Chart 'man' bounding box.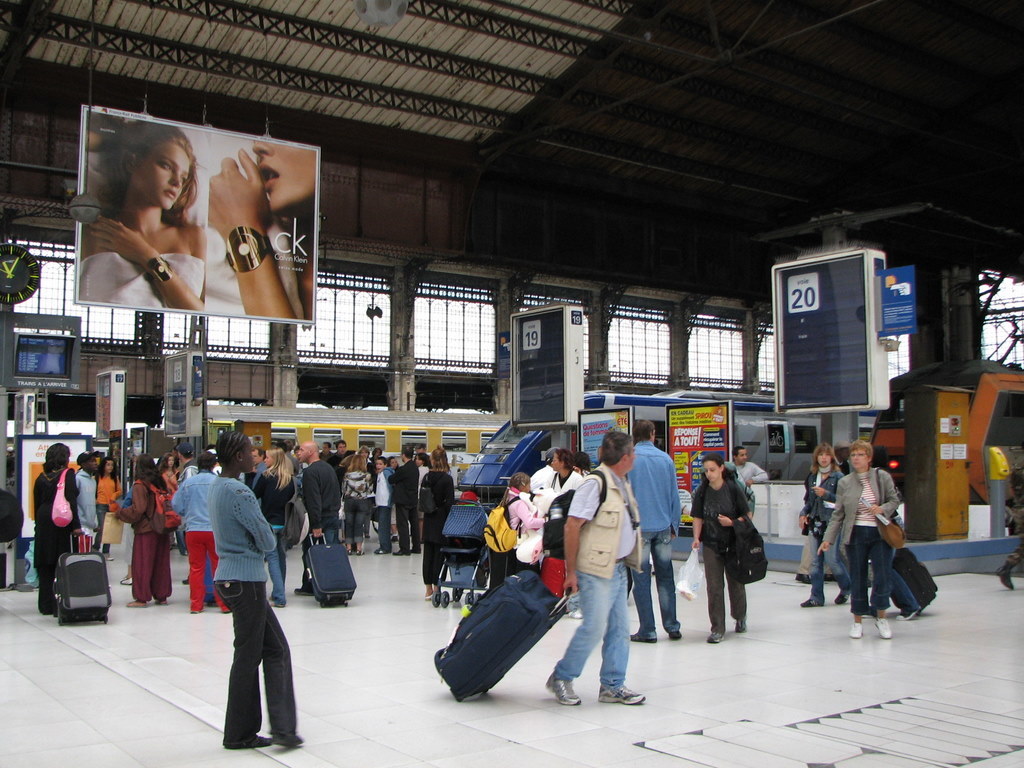
Charted: Rect(416, 442, 431, 466).
